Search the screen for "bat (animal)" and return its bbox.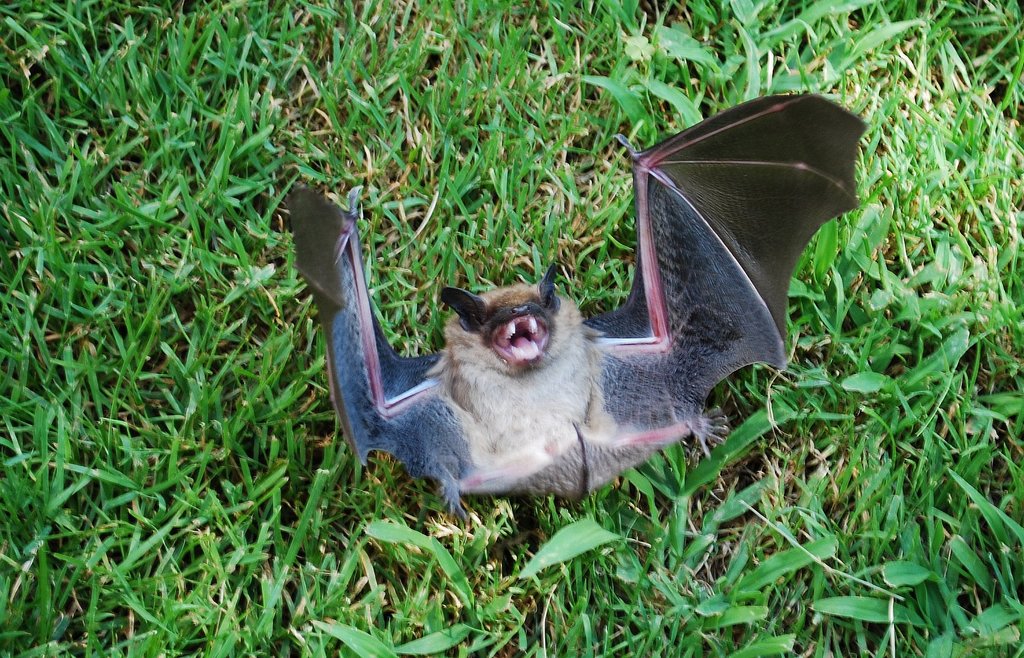
Found: (left=285, top=85, right=871, bottom=532).
